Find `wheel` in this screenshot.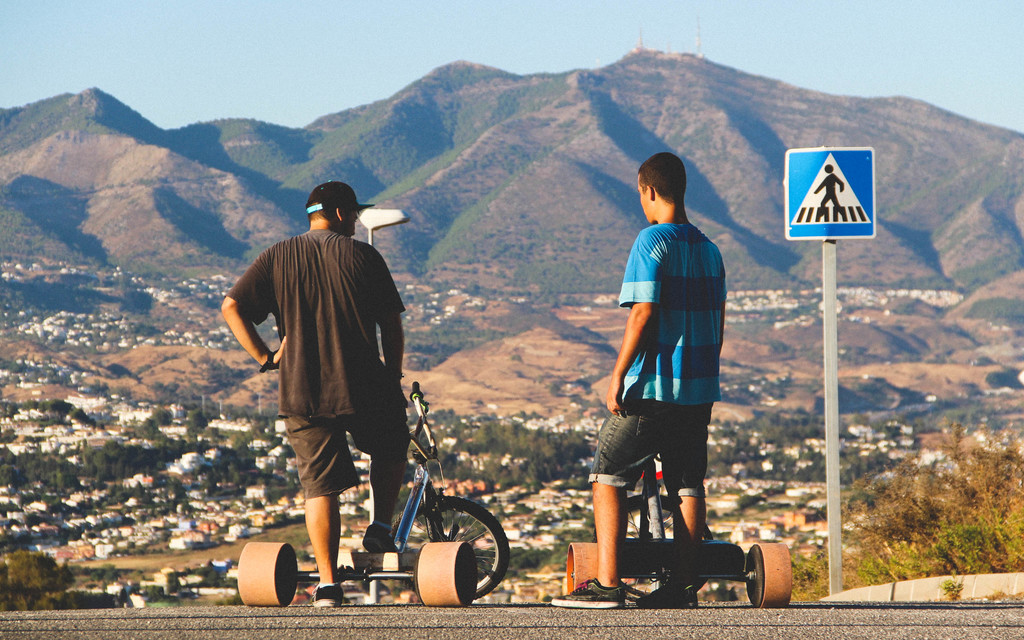
The bounding box for `wheel` is select_region(235, 537, 296, 602).
